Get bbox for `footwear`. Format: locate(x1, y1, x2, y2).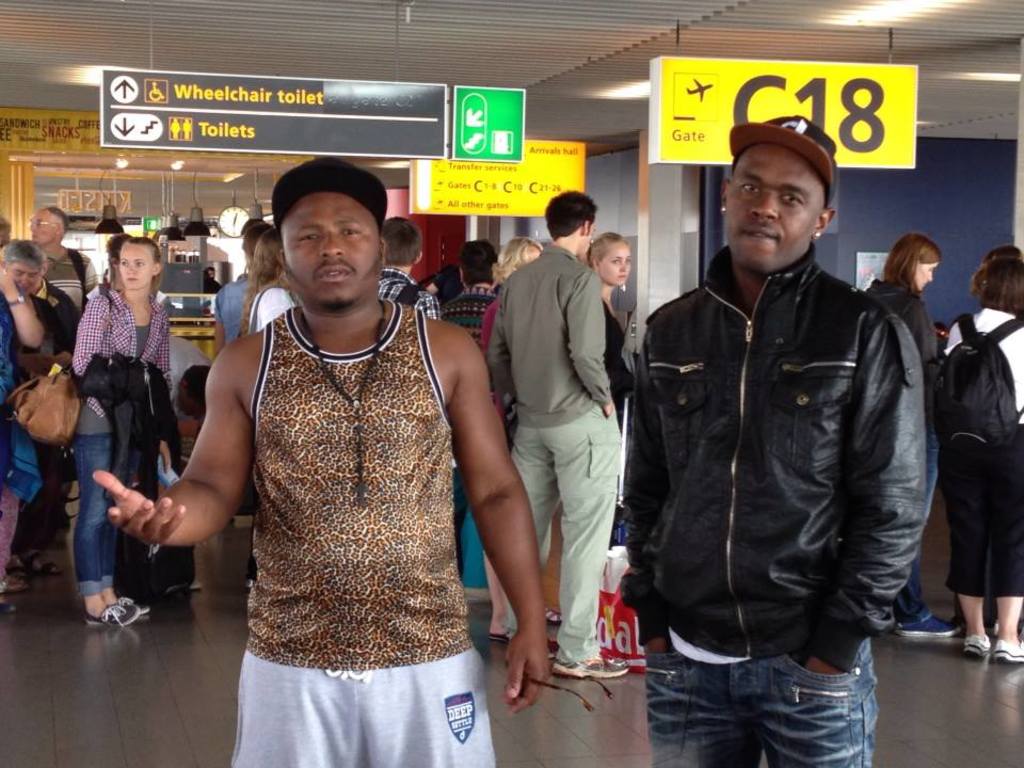
locate(963, 622, 1002, 653).
